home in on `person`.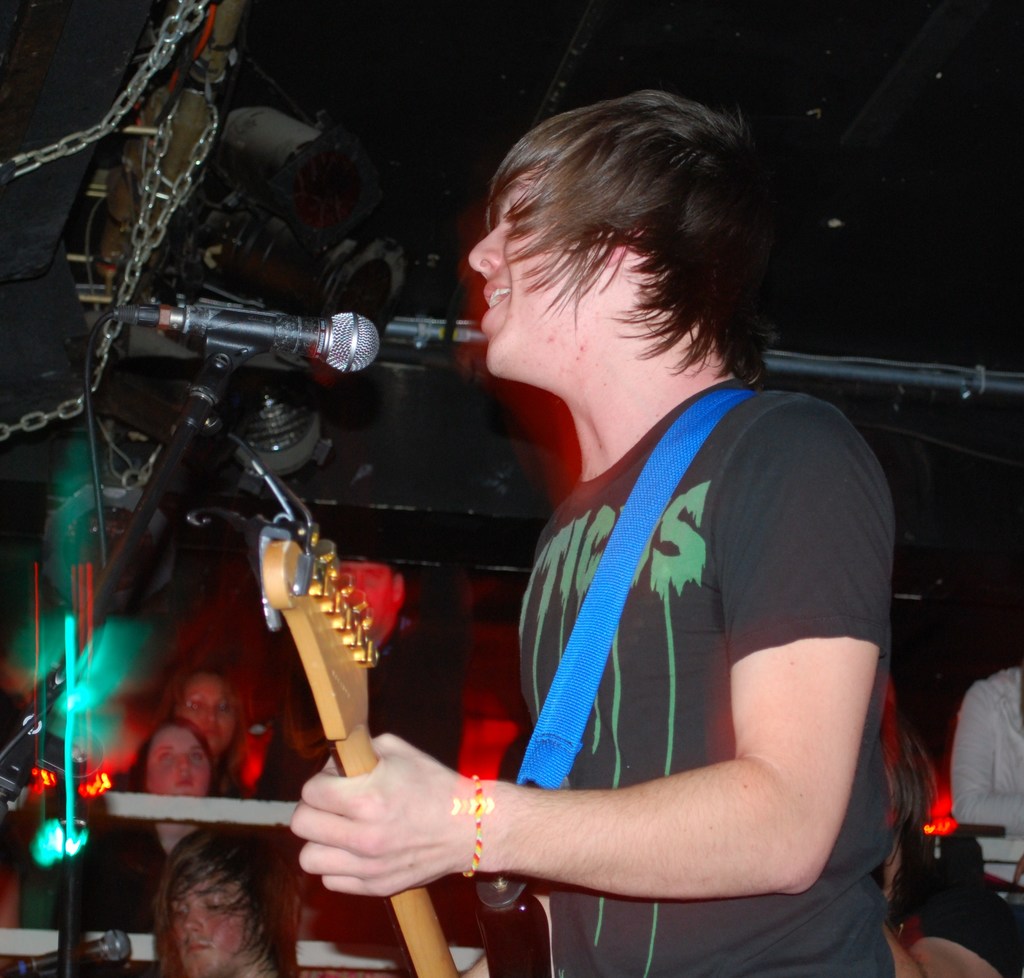
Homed in at 944 655 1023 893.
